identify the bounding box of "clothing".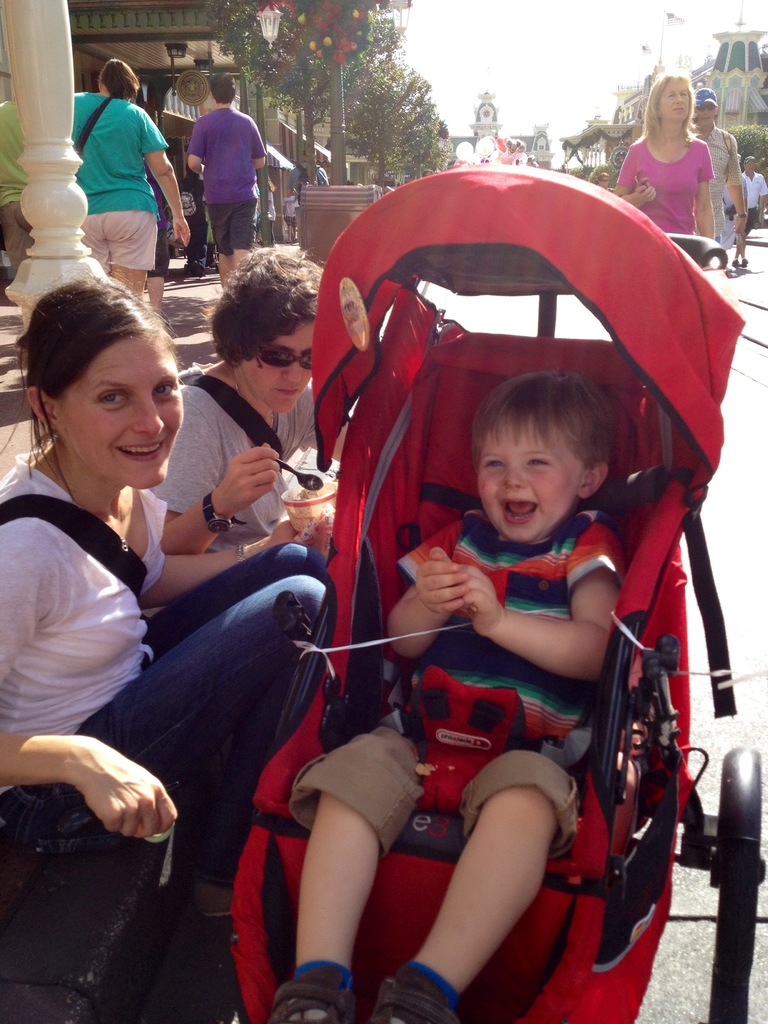
(left=0, top=449, right=325, bottom=886).
